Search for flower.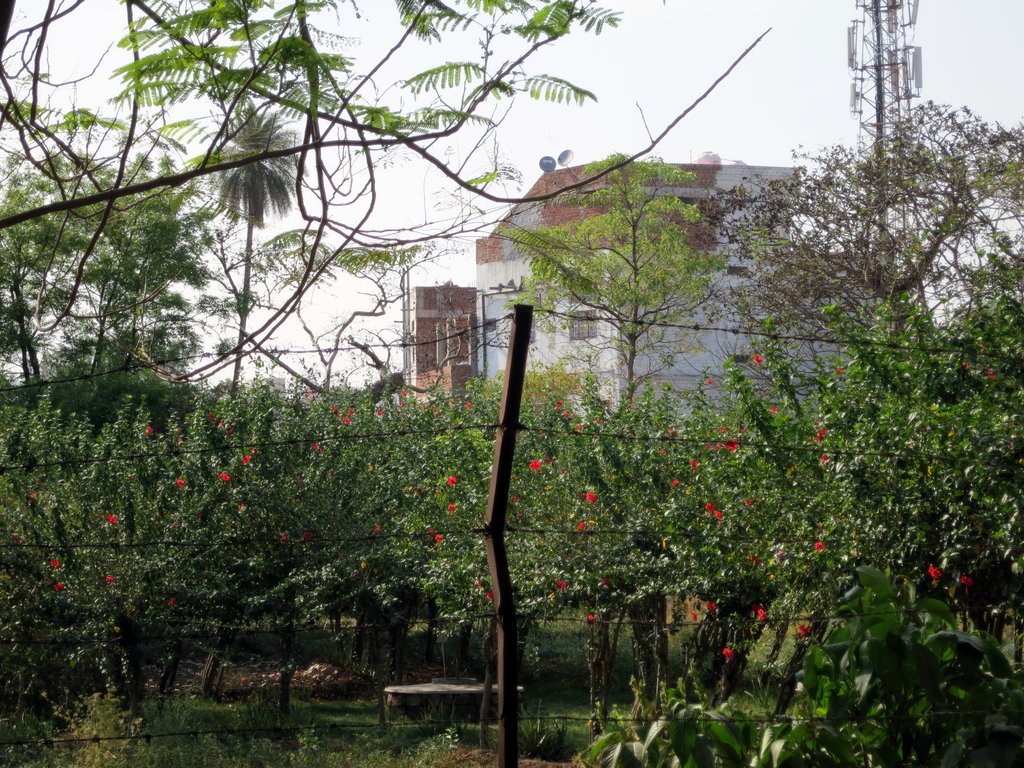
Found at locate(716, 509, 726, 524).
